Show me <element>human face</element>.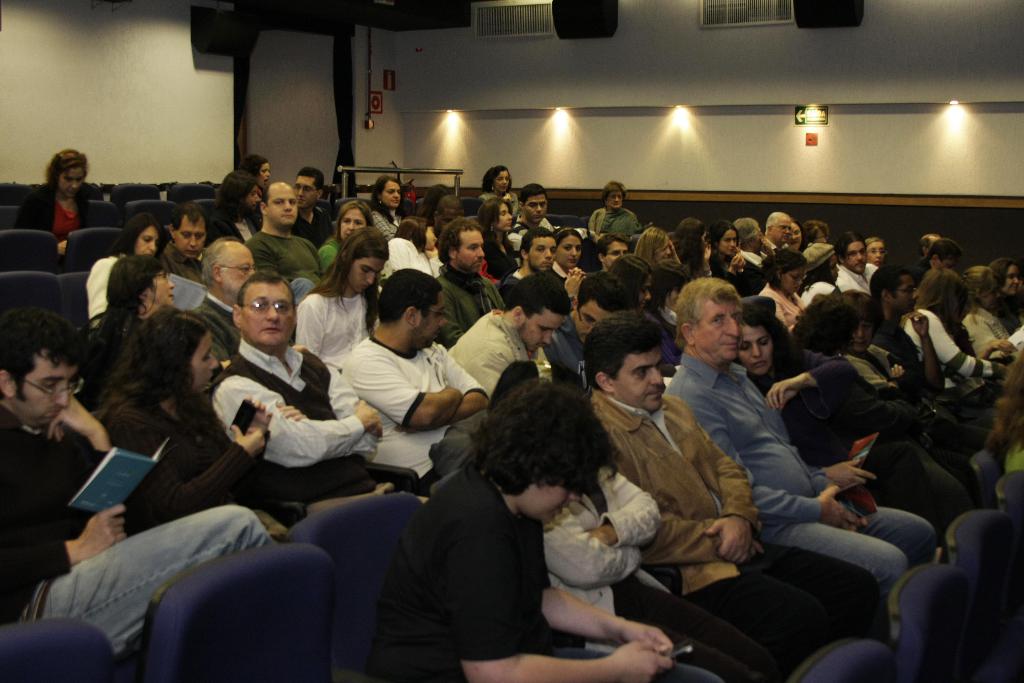
<element>human face</element> is here: locate(243, 283, 293, 345).
